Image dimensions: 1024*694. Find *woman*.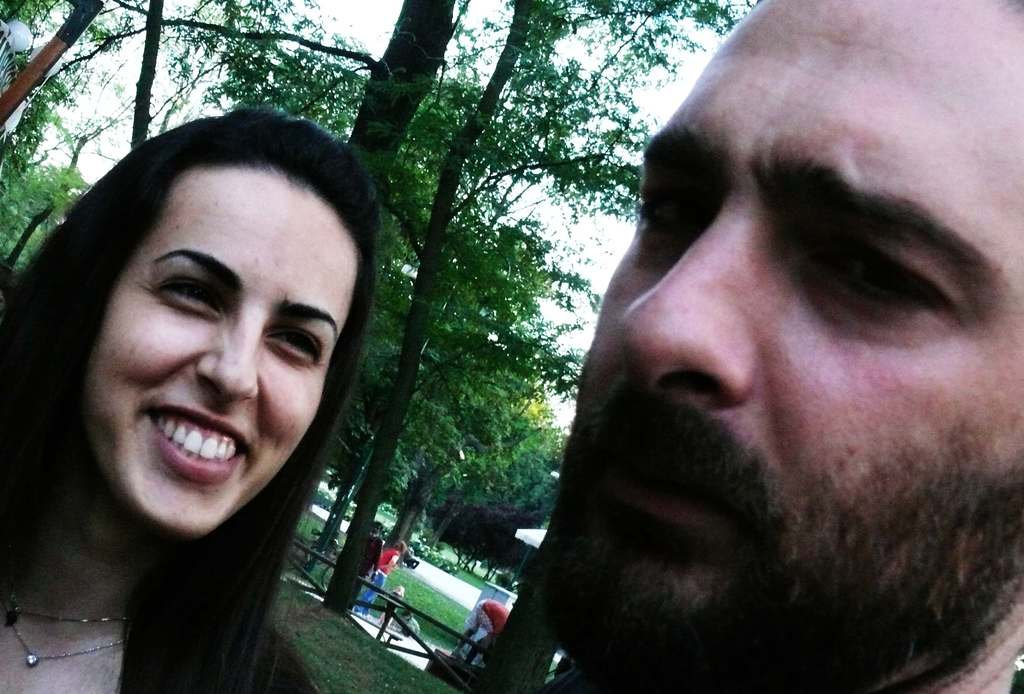
[x1=351, y1=540, x2=406, y2=614].
